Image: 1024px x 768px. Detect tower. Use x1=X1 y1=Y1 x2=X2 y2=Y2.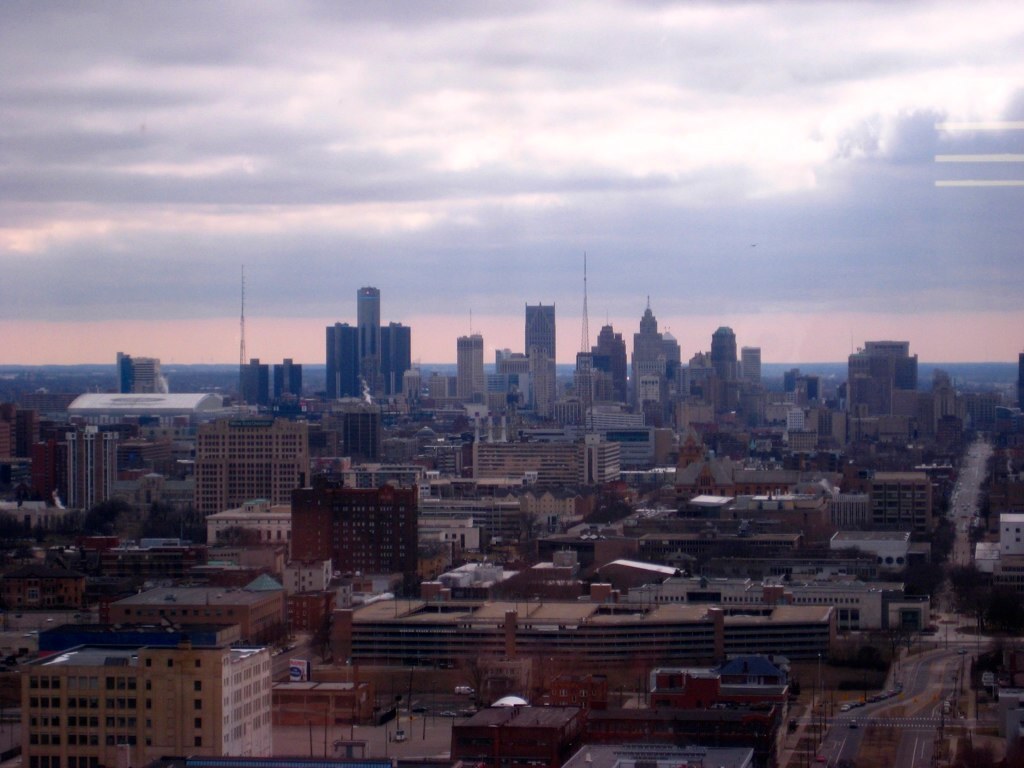
x1=241 y1=364 x2=270 y2=404.
